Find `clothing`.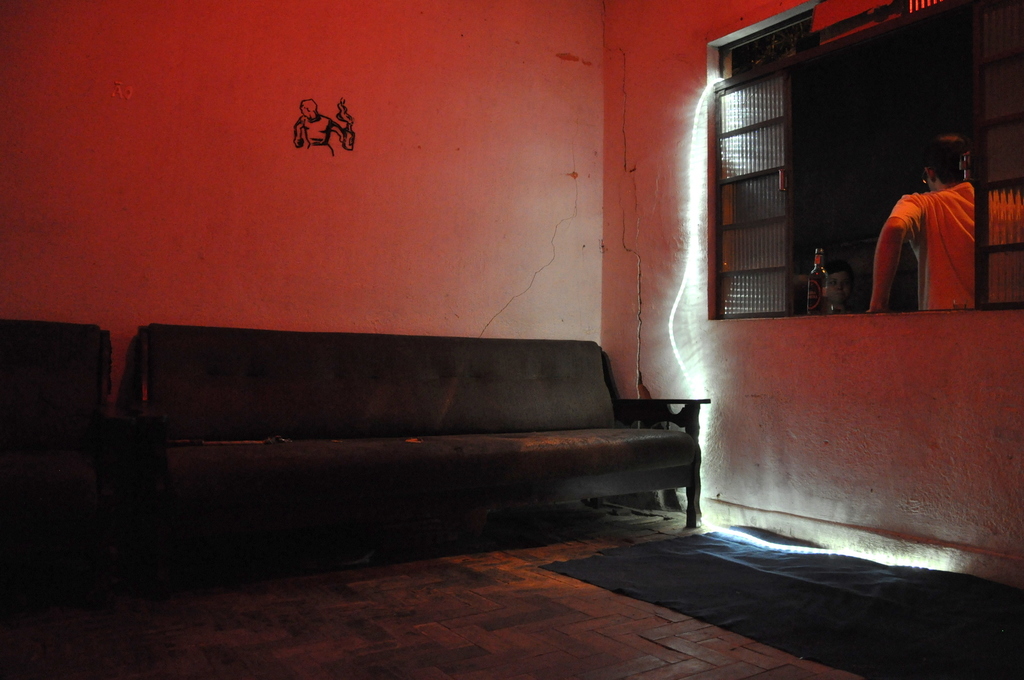
(897,150,989,318).
